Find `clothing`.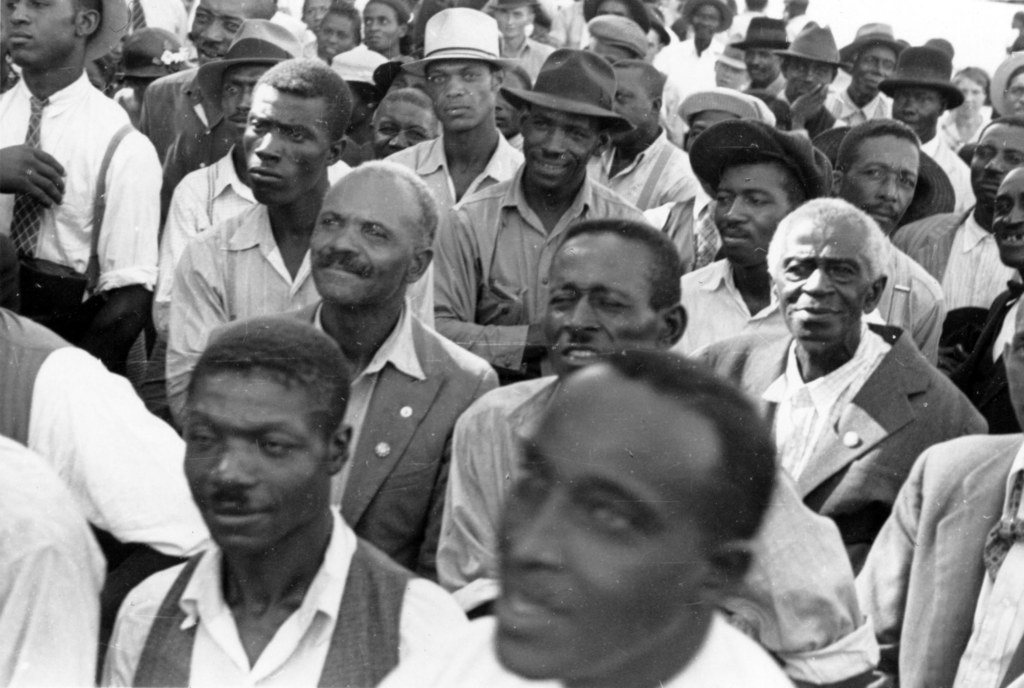
crop(98, 498, 469, 687).
